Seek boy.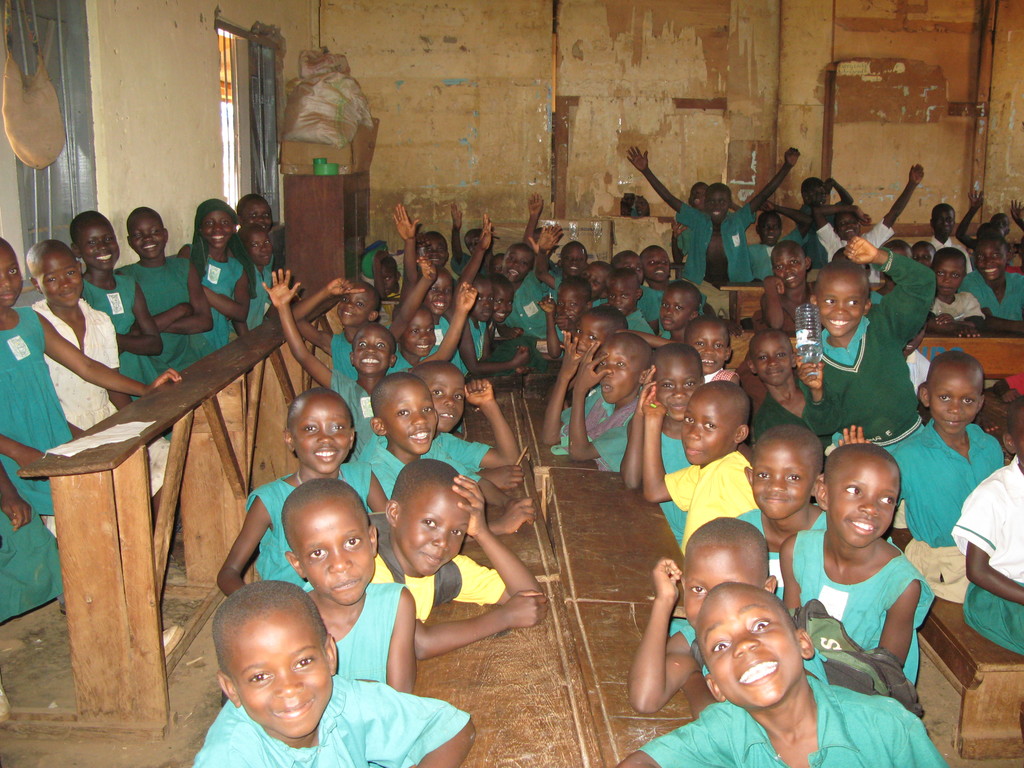
x1=529, y1=227, x2=589, y2=296.
